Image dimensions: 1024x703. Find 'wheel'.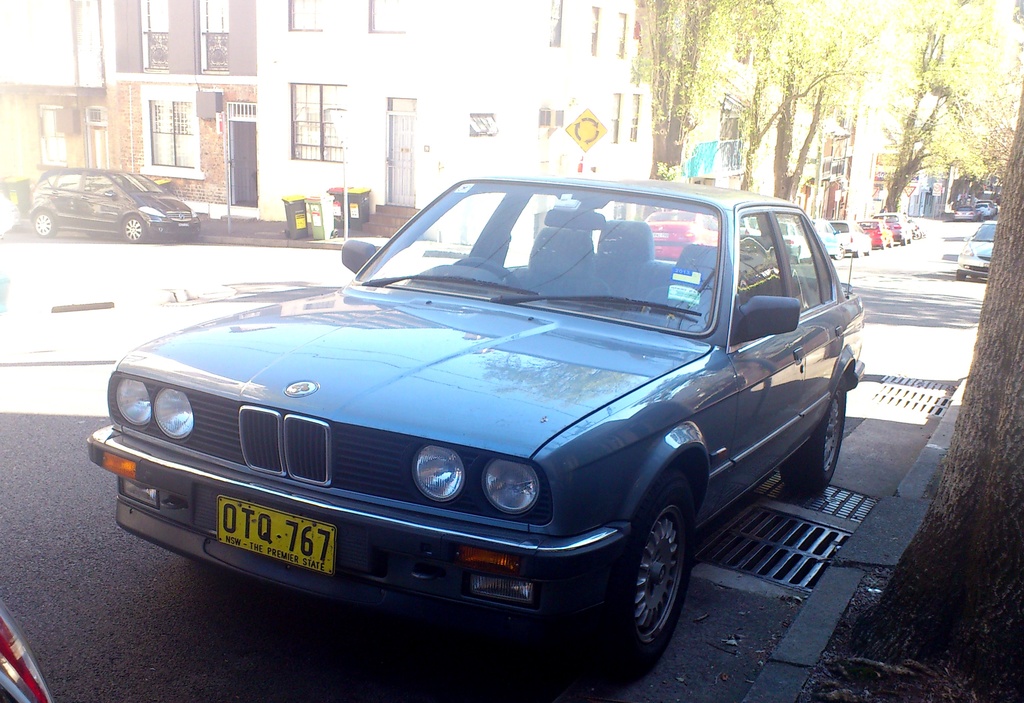
x1=612, y1=485, x2=715, y2=655.
